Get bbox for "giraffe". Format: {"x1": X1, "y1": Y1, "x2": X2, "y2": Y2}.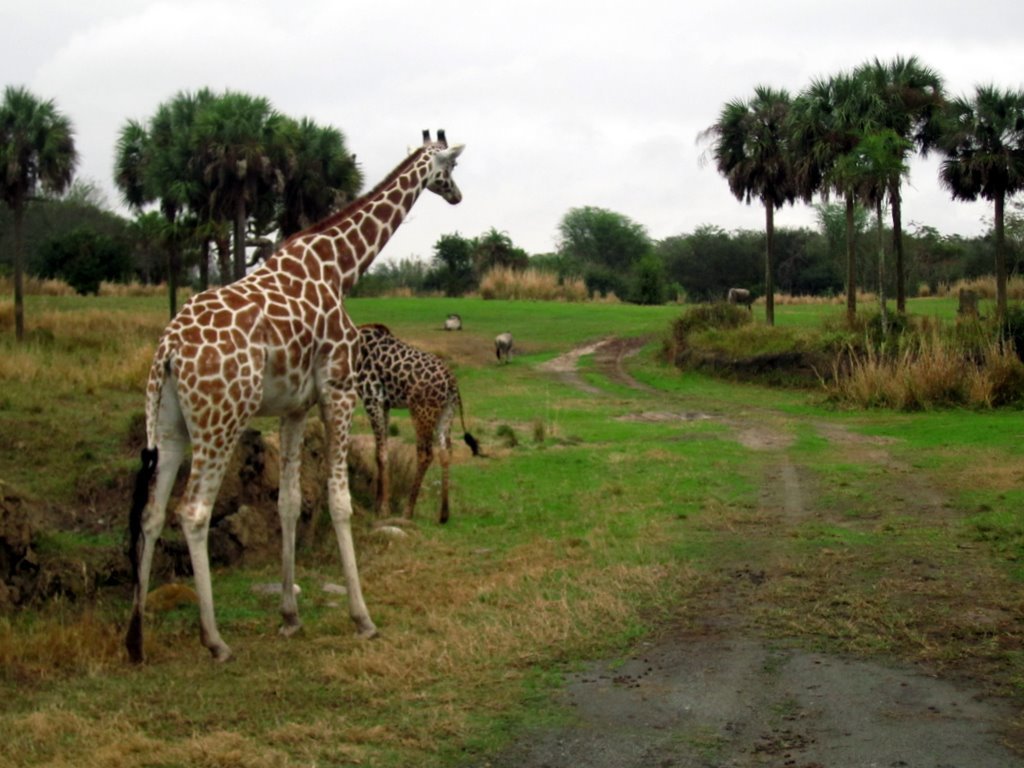
{"x1": 340, "y1": 321, "x2": 478, "y2": 521}.
